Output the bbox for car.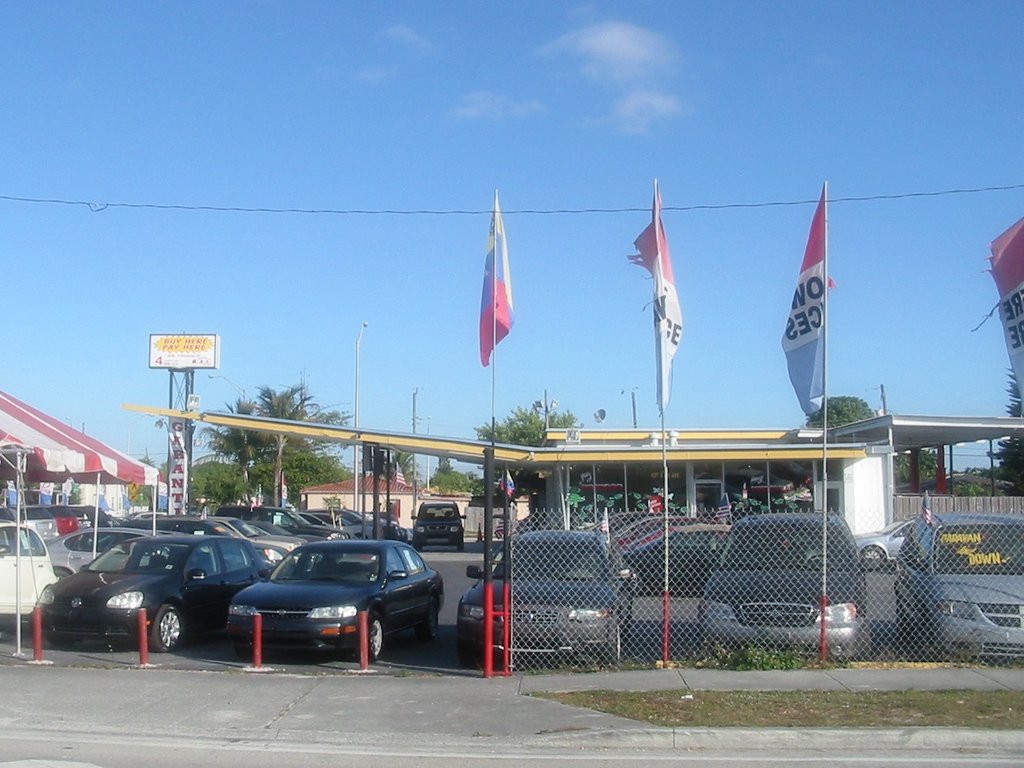
left=693, top=509, right=867, bottom=665.
